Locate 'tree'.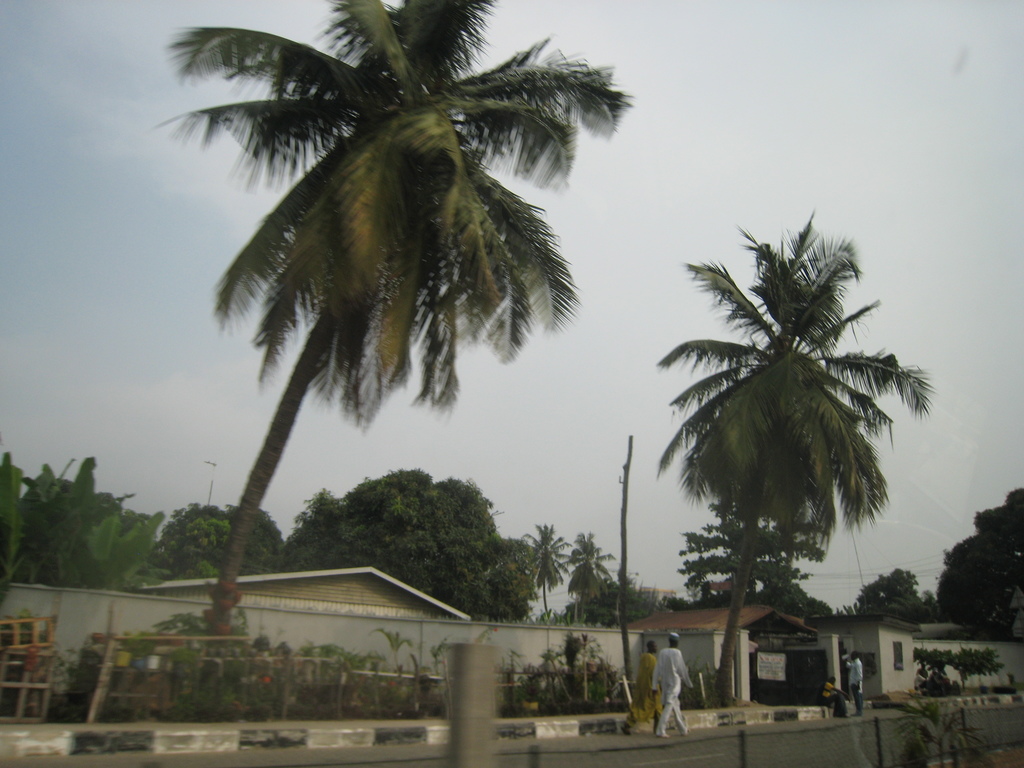
Bounding box: 263/452/524/631.
